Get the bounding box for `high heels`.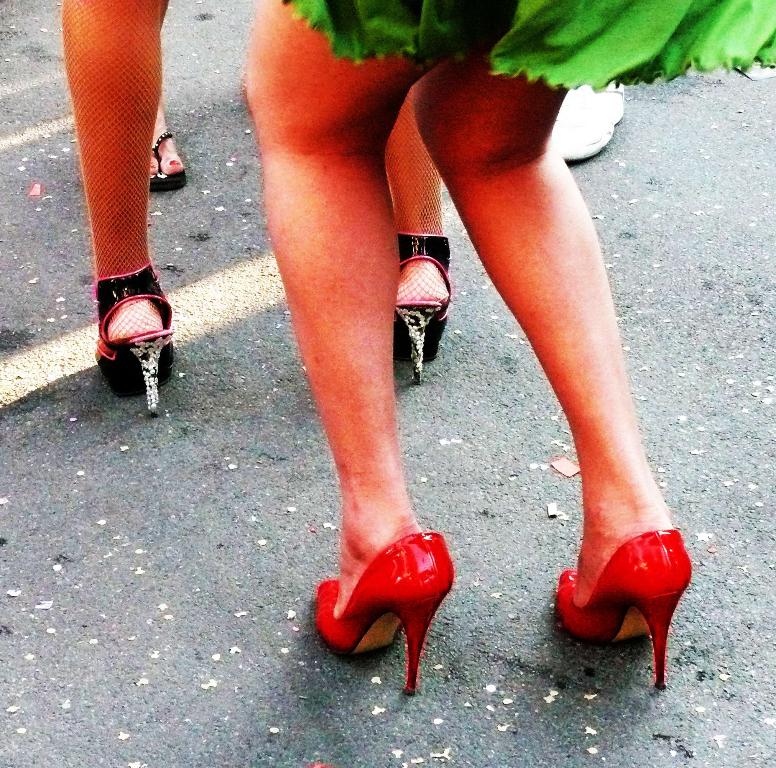
l=555, t=531, r=693, b=691.
